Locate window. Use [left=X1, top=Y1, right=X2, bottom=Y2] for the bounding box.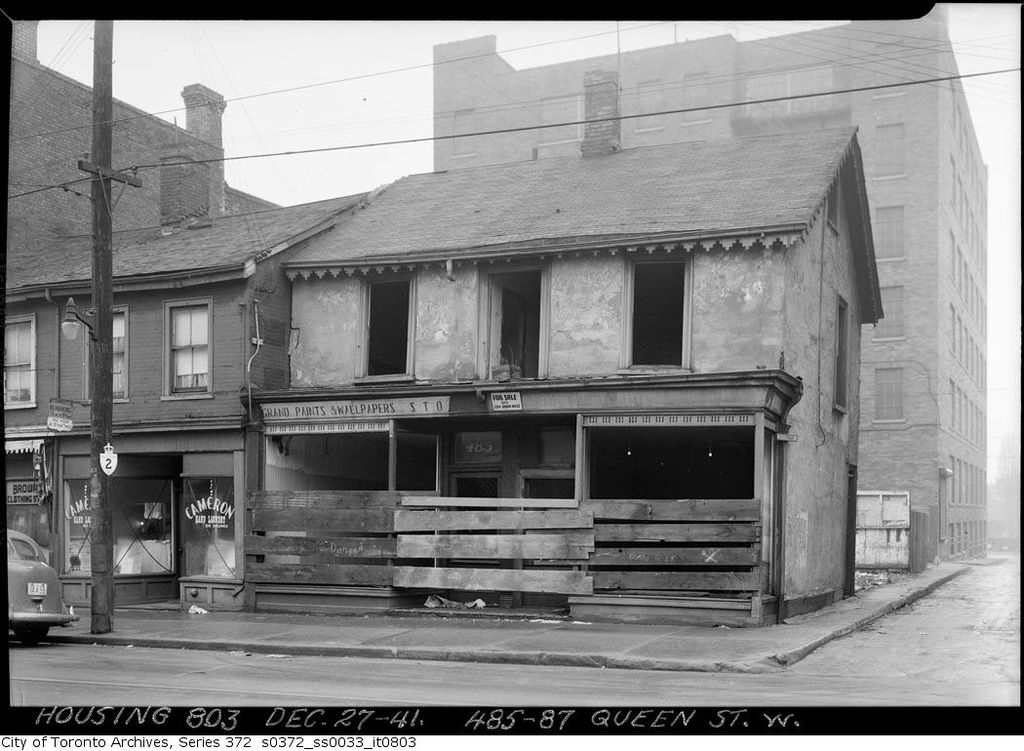
[left=869, top=119, right=907, bottom=186].
